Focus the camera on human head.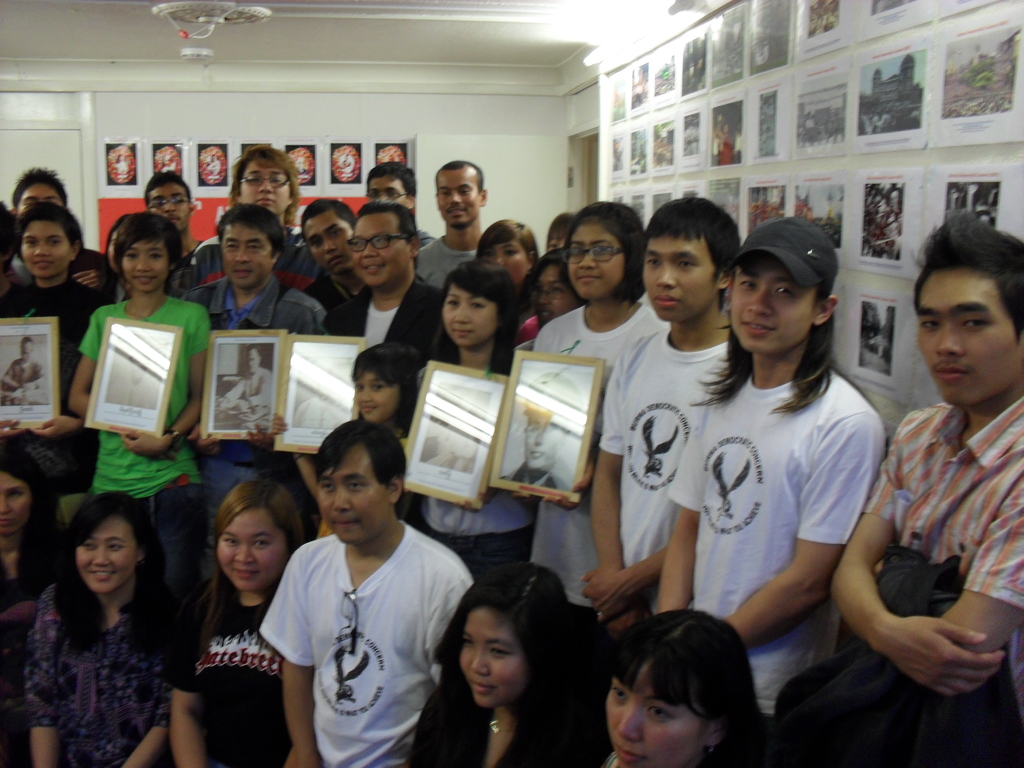
Focus region: {"x1": 0, "y1": 447, "x2": 49, "y2": 537}.
